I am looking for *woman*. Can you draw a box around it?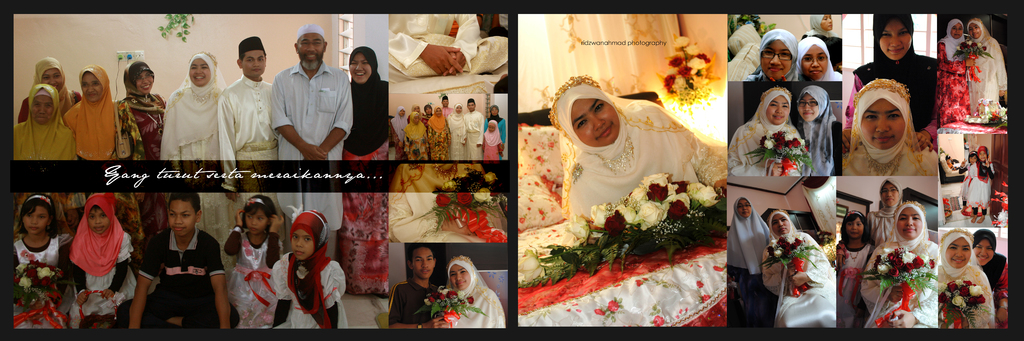
Sure, the bounding box is x1=484 y1=104 x2=506 y2=158.
